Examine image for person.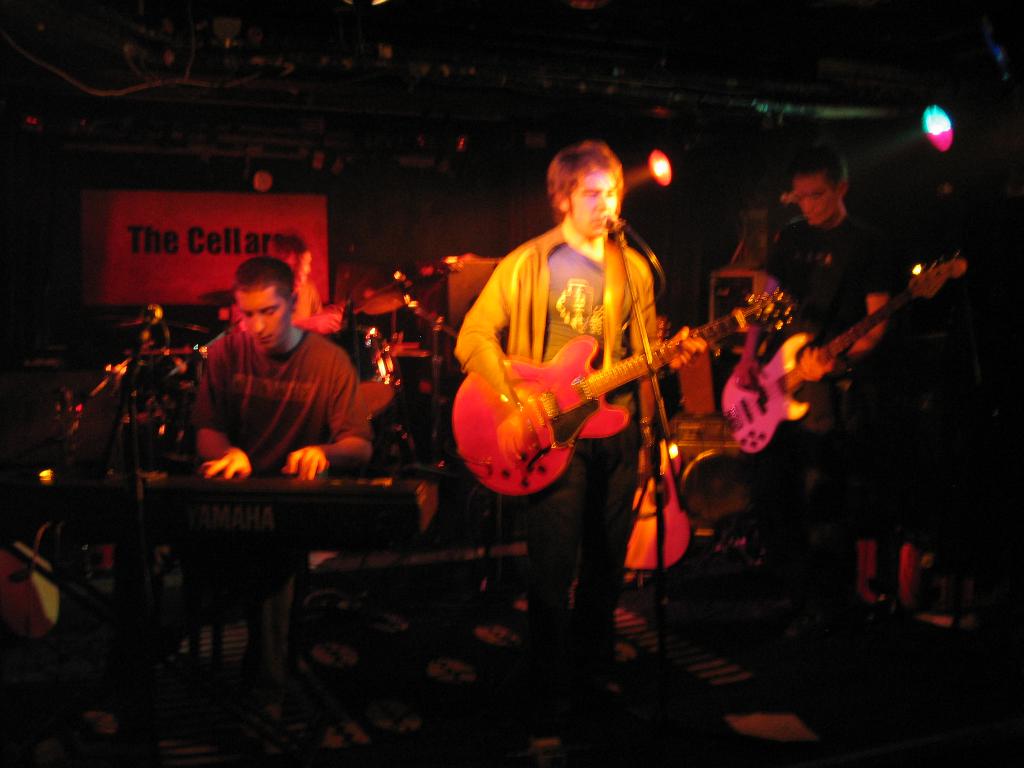
Examination result: crop(751, 147, 897, 349).
